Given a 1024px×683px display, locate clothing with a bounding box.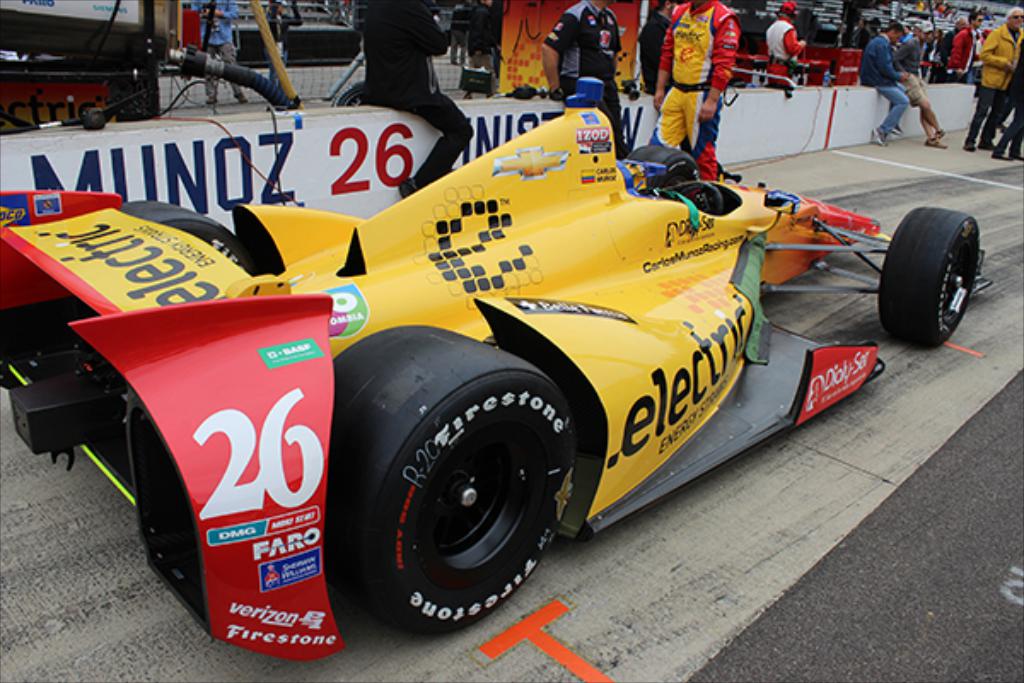
Located: region(968, 31, 1015, 142).
